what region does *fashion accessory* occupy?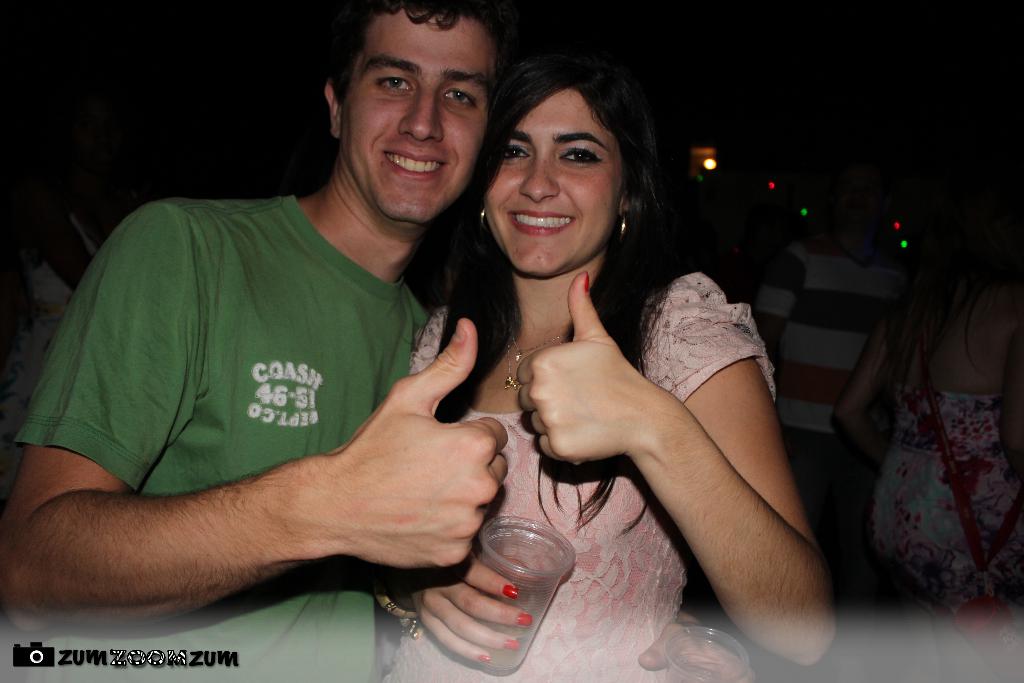
{"left": 380, "top": 597, "right": 419, "bottom": 630}.
